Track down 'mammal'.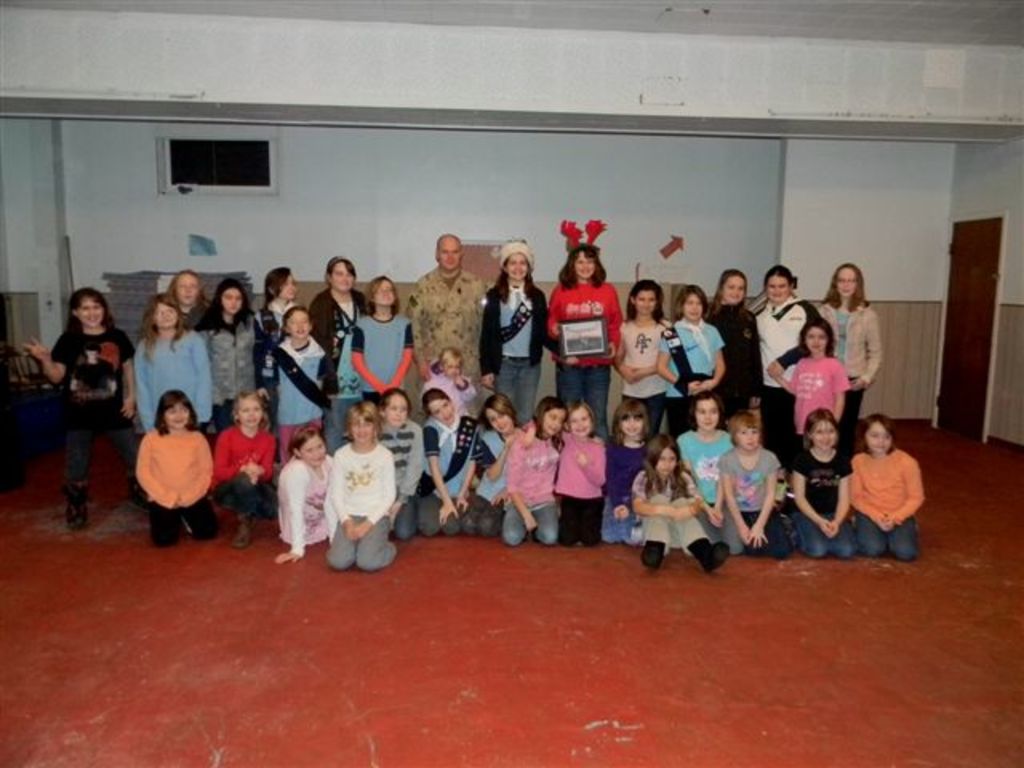
Tracked to l=261, t=310, r=331, b=472.
